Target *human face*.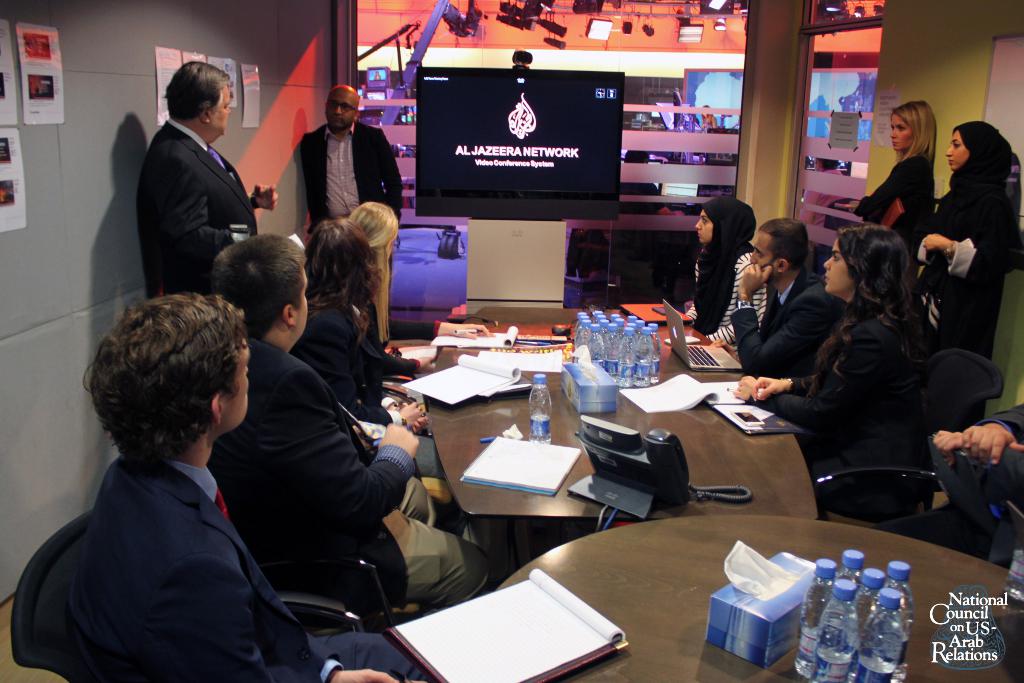
Target region: x1=205, y1=84, x2=233, y2=135.
